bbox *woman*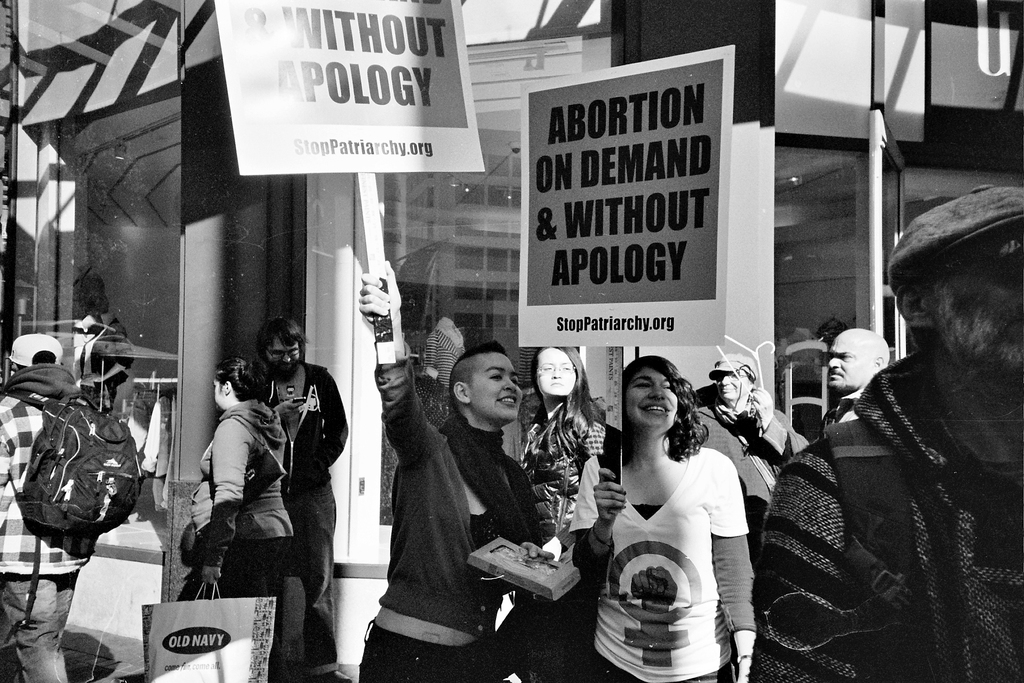
BBox(520, 343, 616, 567)
